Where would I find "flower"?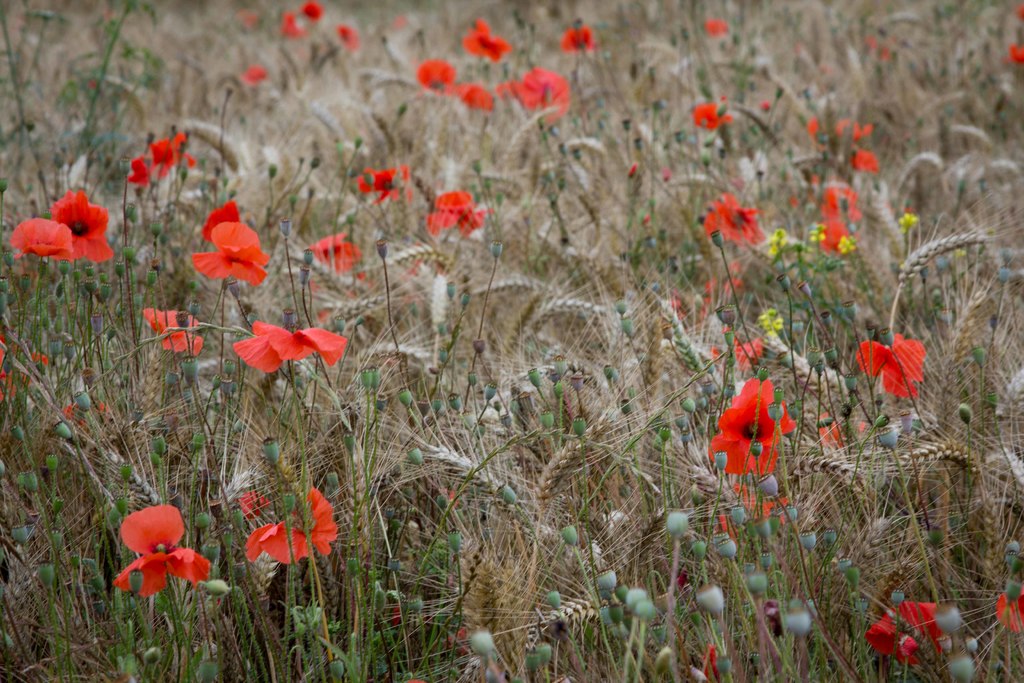
At {"x1": 189, "y1": 220, "x2": 268, "y2": 284}.
